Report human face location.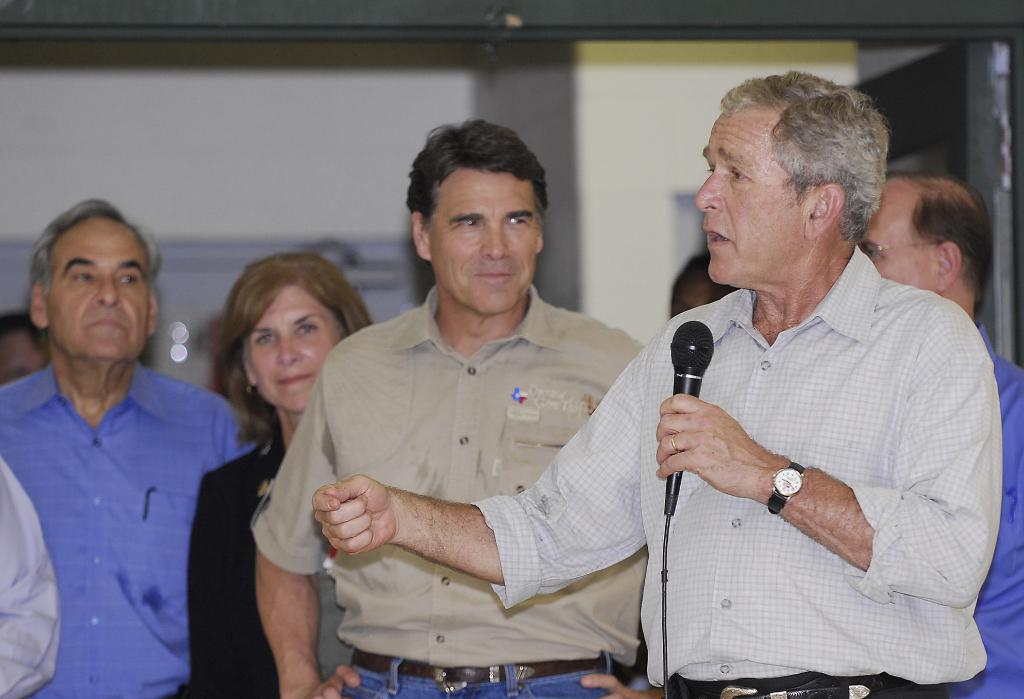
Report: (left=426, top=165, right=539, bottom=310).
